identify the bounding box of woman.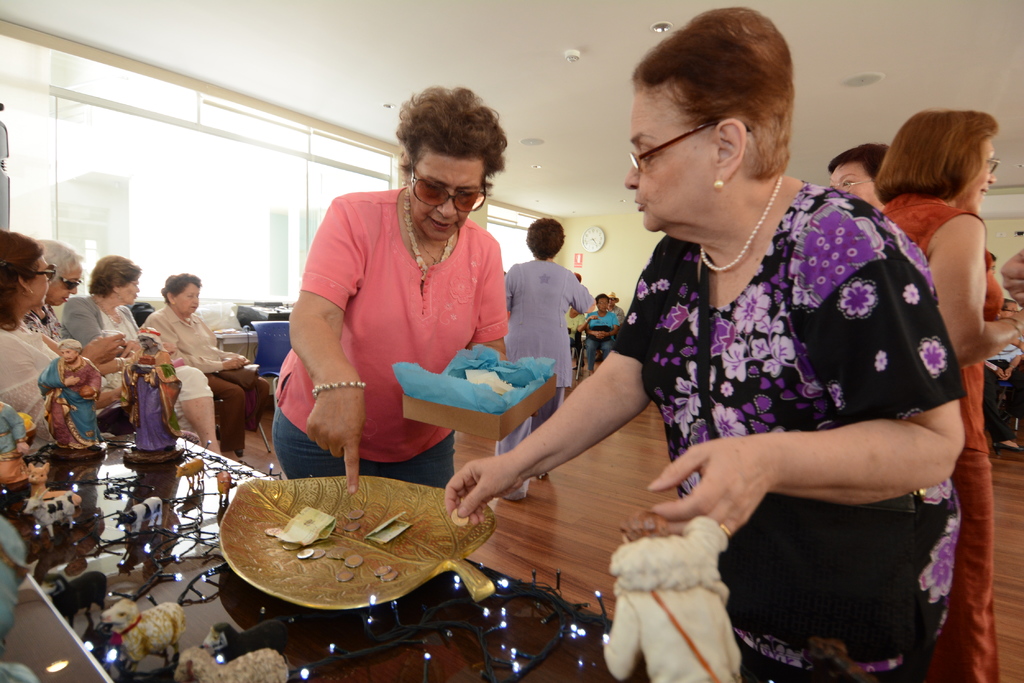
box=[42, 333, 102, 453].
